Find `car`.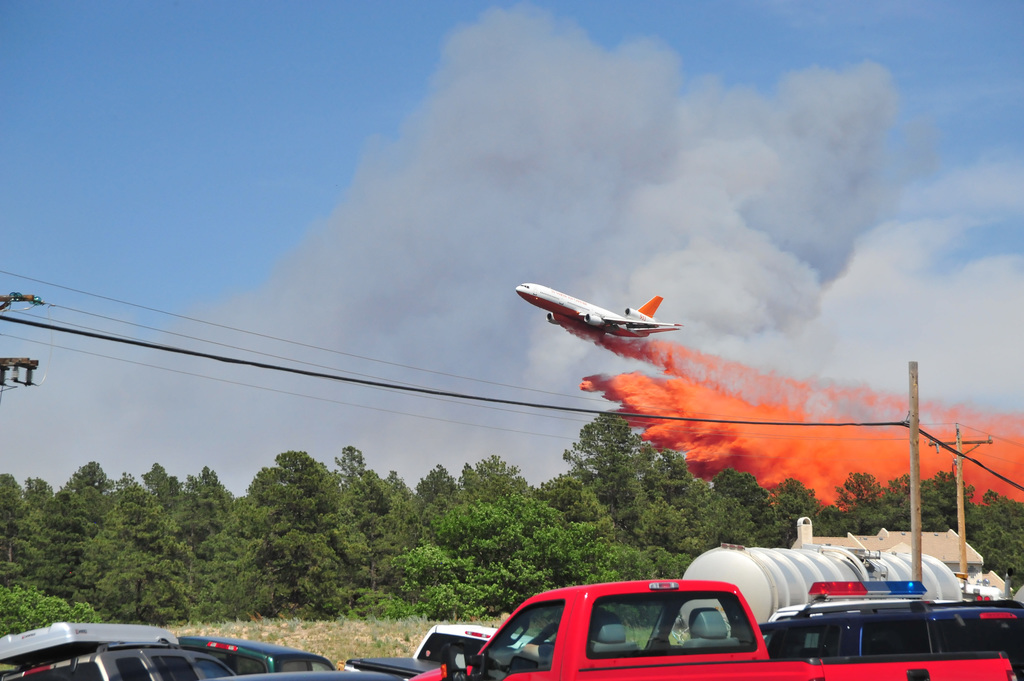
(4,650,241,680).
